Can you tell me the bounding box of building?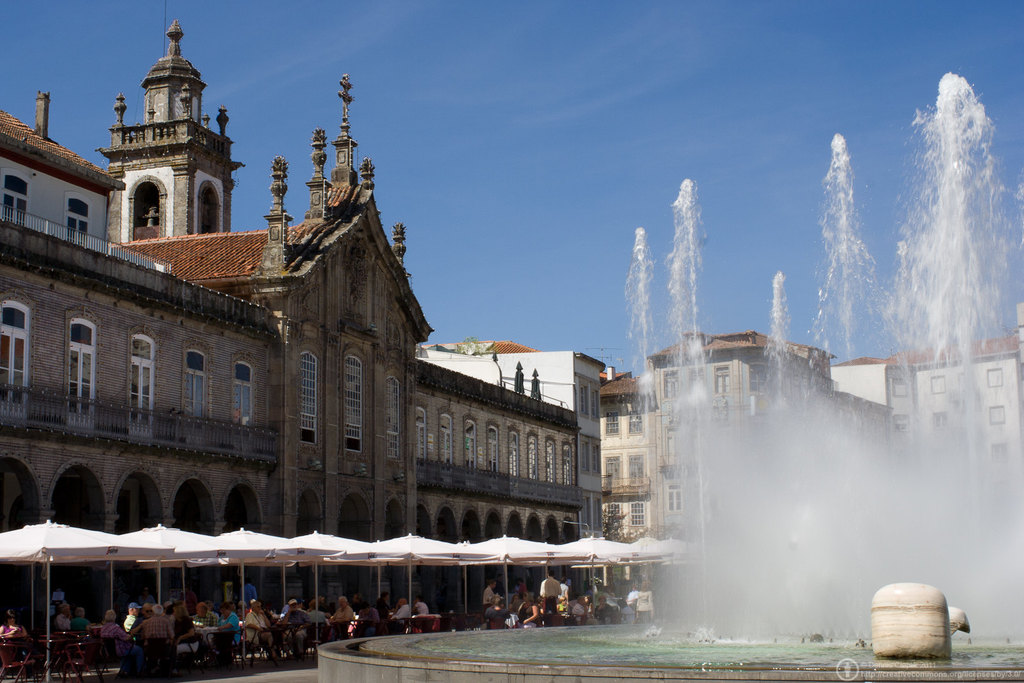
423/345/614/591.
